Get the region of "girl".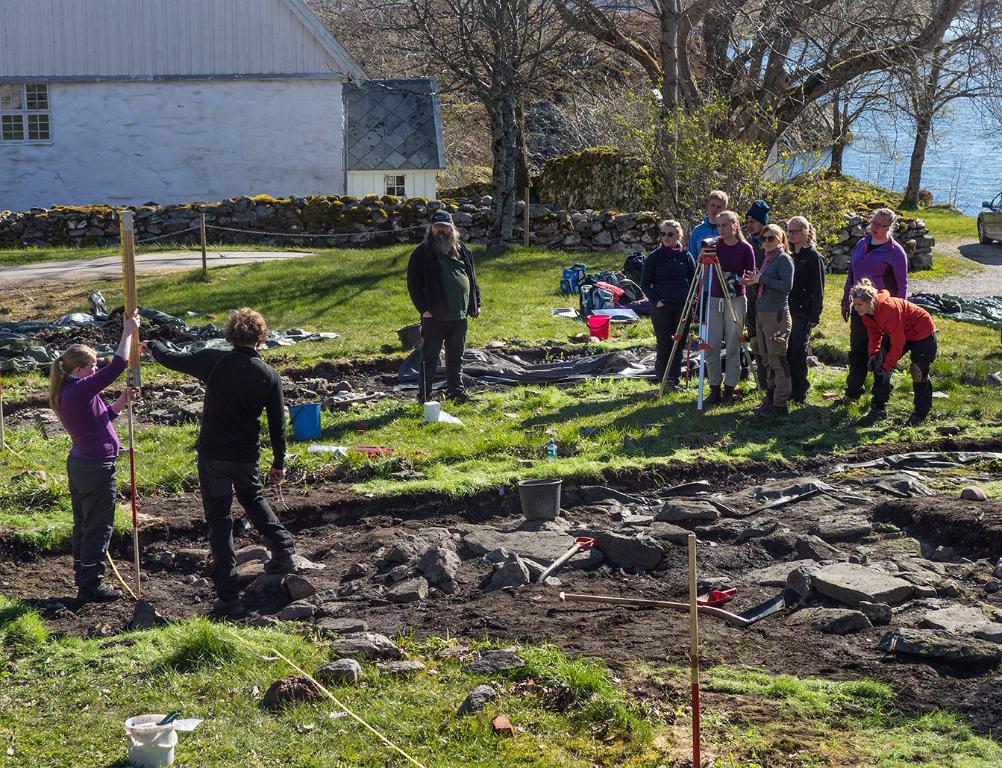
box=[48, 311, 143, 603].
